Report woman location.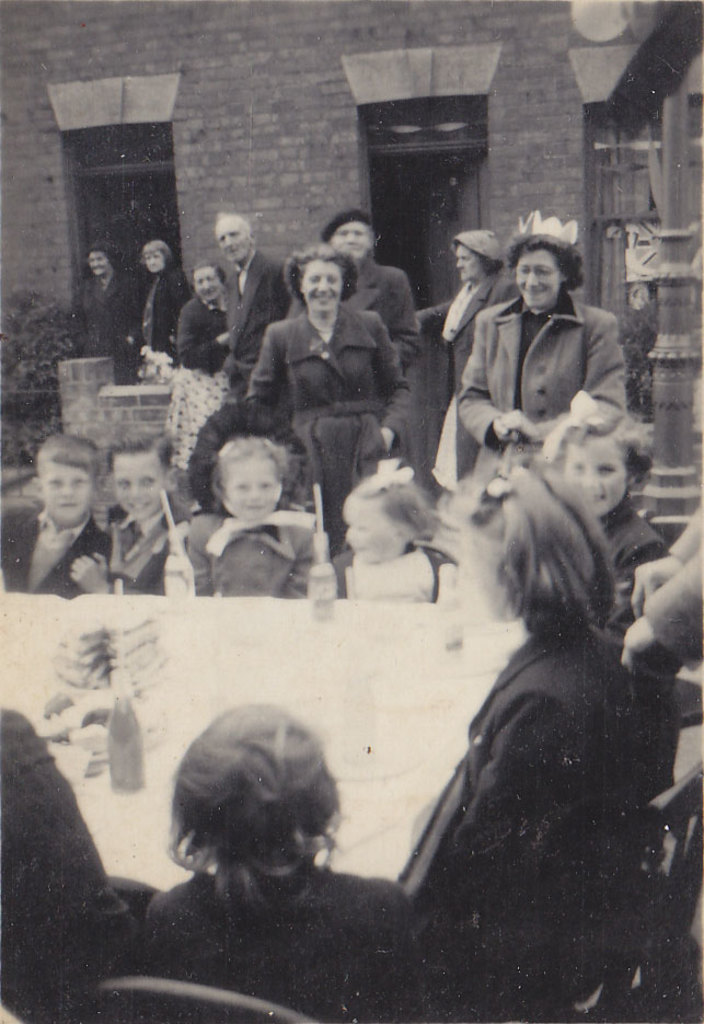
Report: detection(132, 241, 201, 381).
